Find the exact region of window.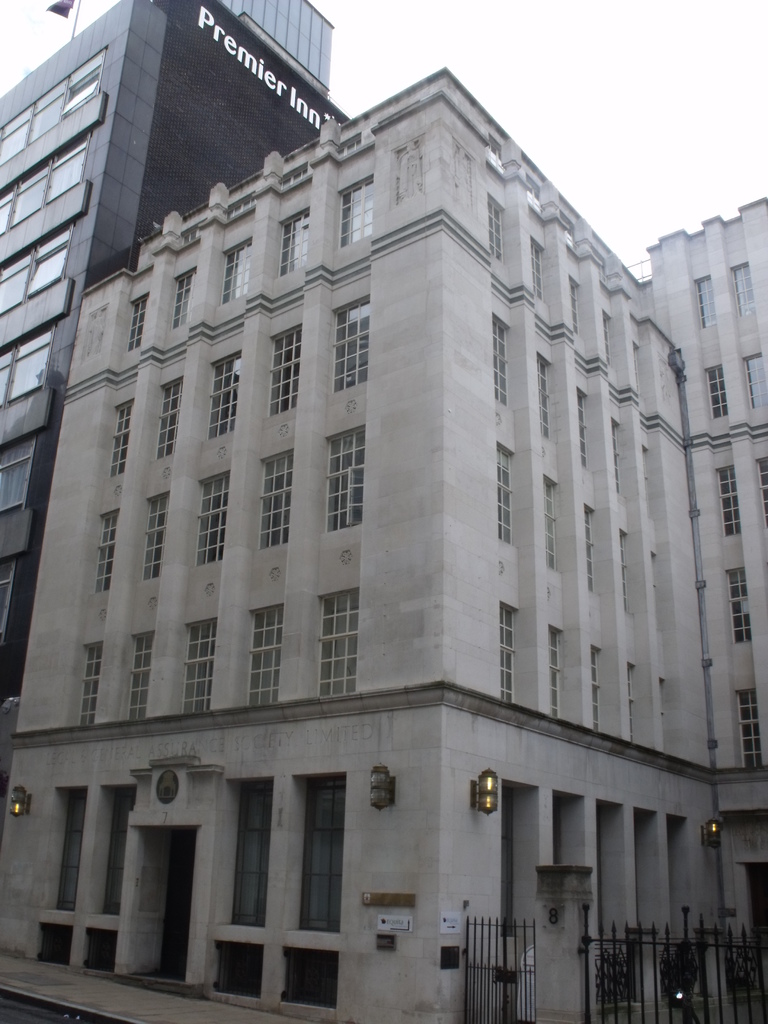
Exact region: [left=181, top=618, right=214, bottom=713].
